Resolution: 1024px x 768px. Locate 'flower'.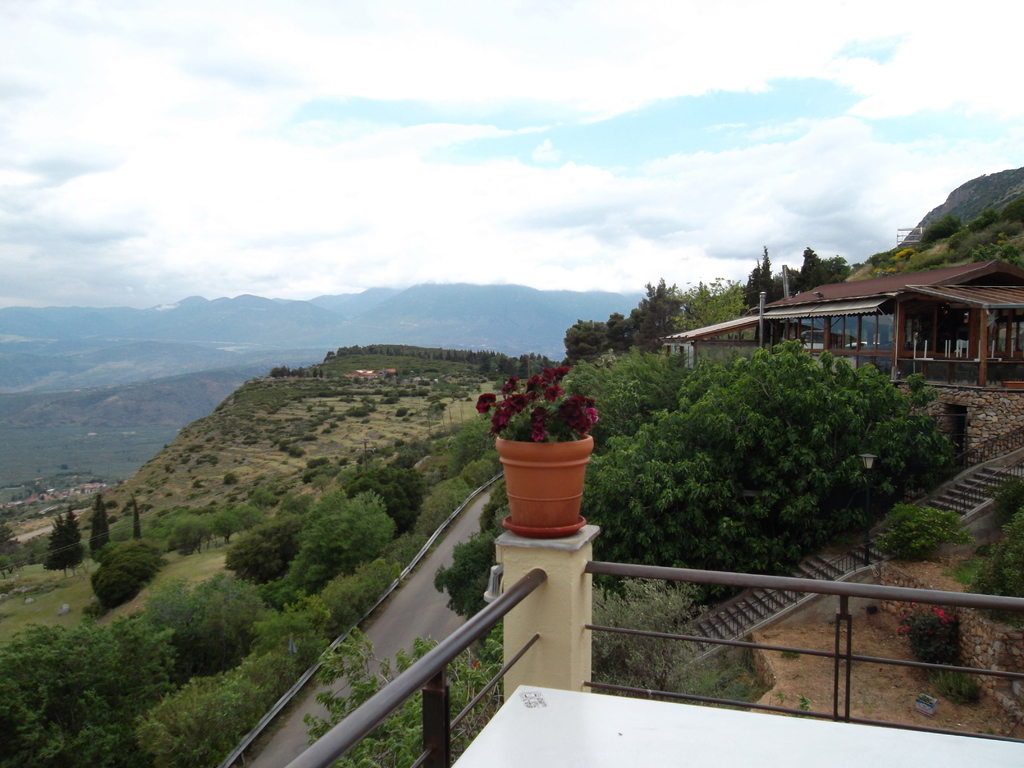
box(527, 370, 546, 394).
